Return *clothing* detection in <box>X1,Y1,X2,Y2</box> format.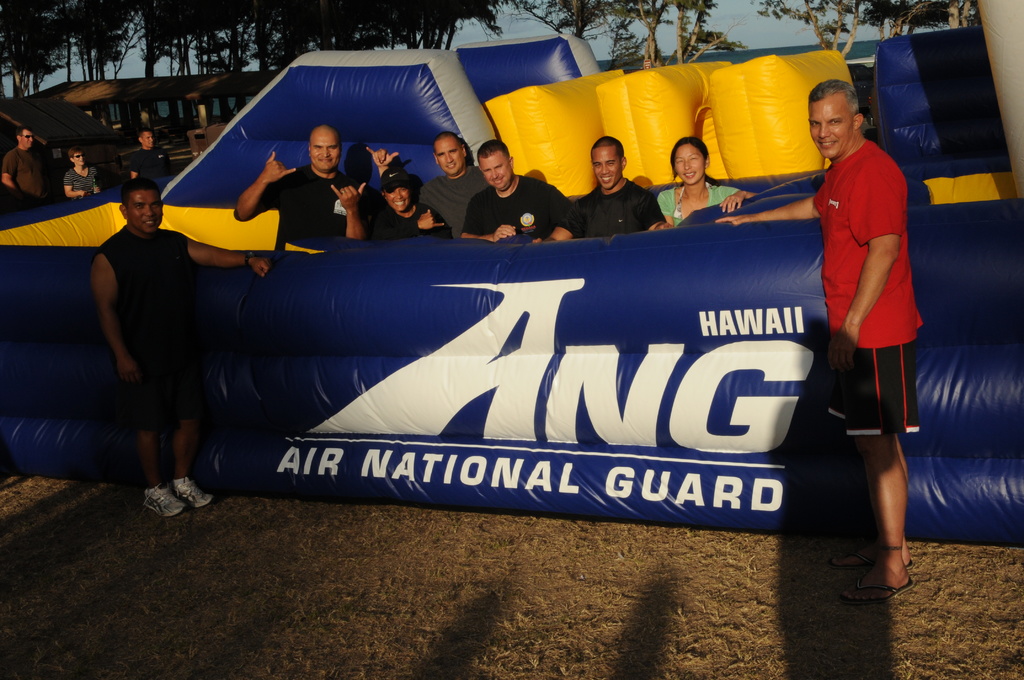
<box>413,168,488,244</box>.
